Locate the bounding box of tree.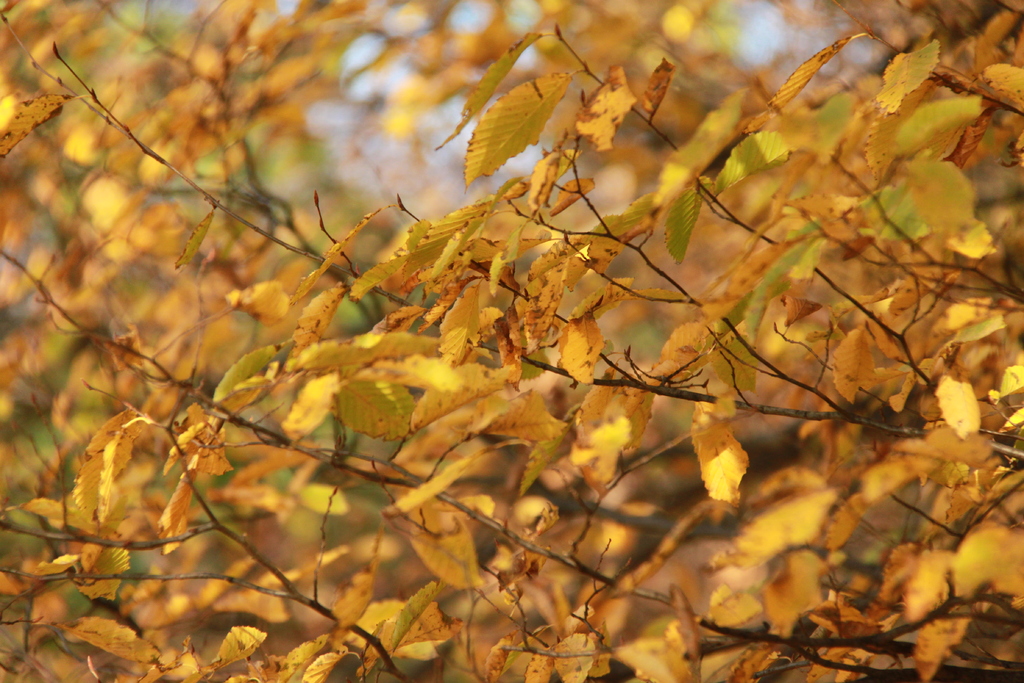
Bounding box: [left=5, top=25, right=1023, bottom=682].
